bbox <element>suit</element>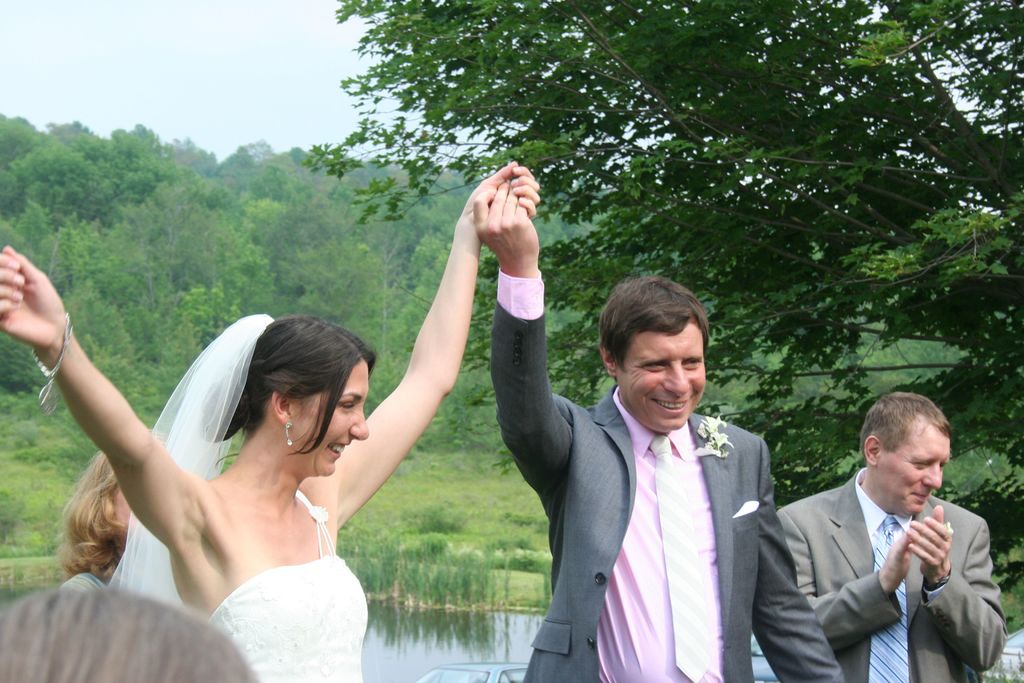
<region>753, 437, 1007, 674</region>
